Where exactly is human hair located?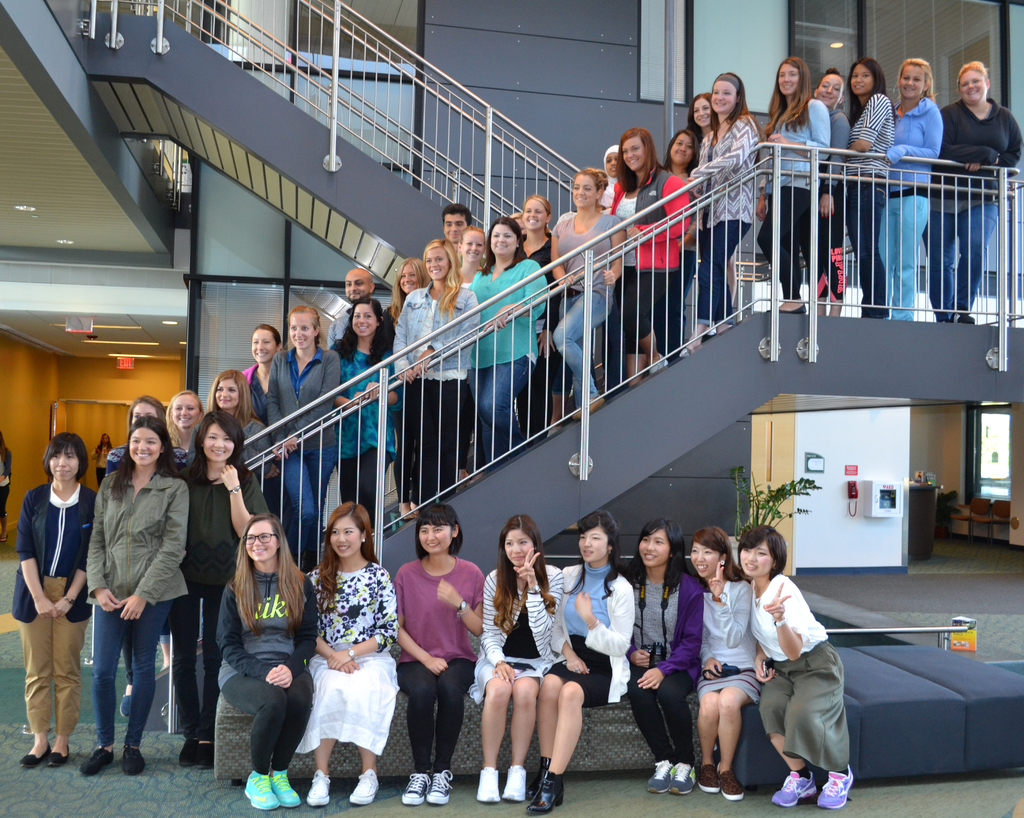
Its bounding box is [left=740, top=518, right=788, bottom=584].
